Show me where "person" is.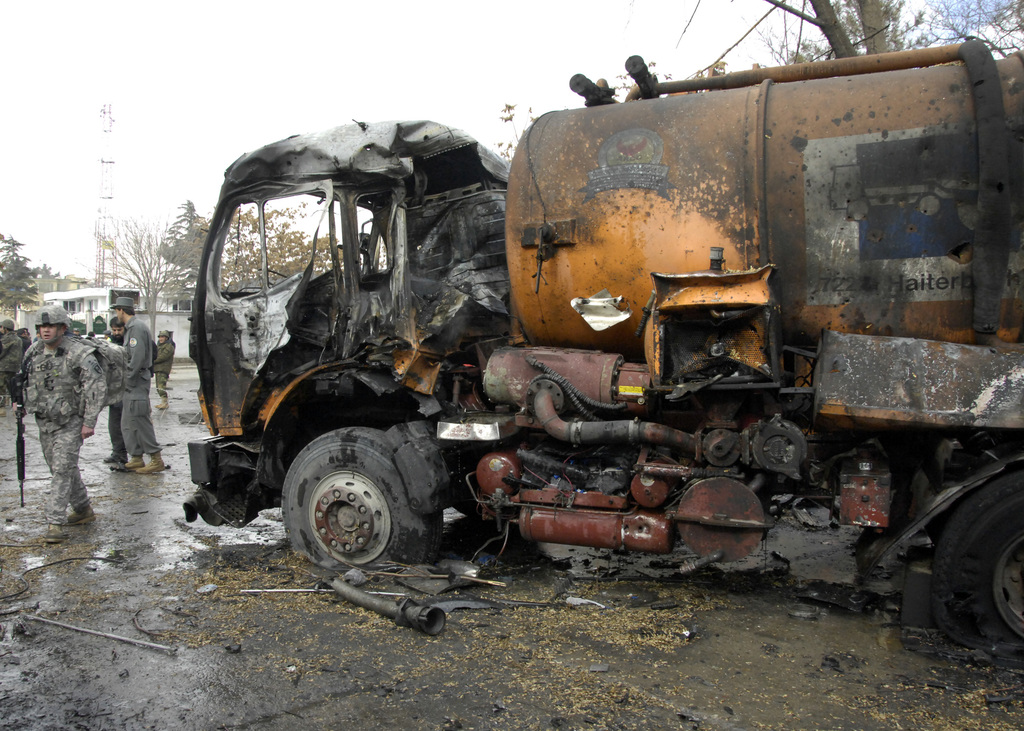
"person" is at (x1=22, y1=305, x2=109, y2=542).
